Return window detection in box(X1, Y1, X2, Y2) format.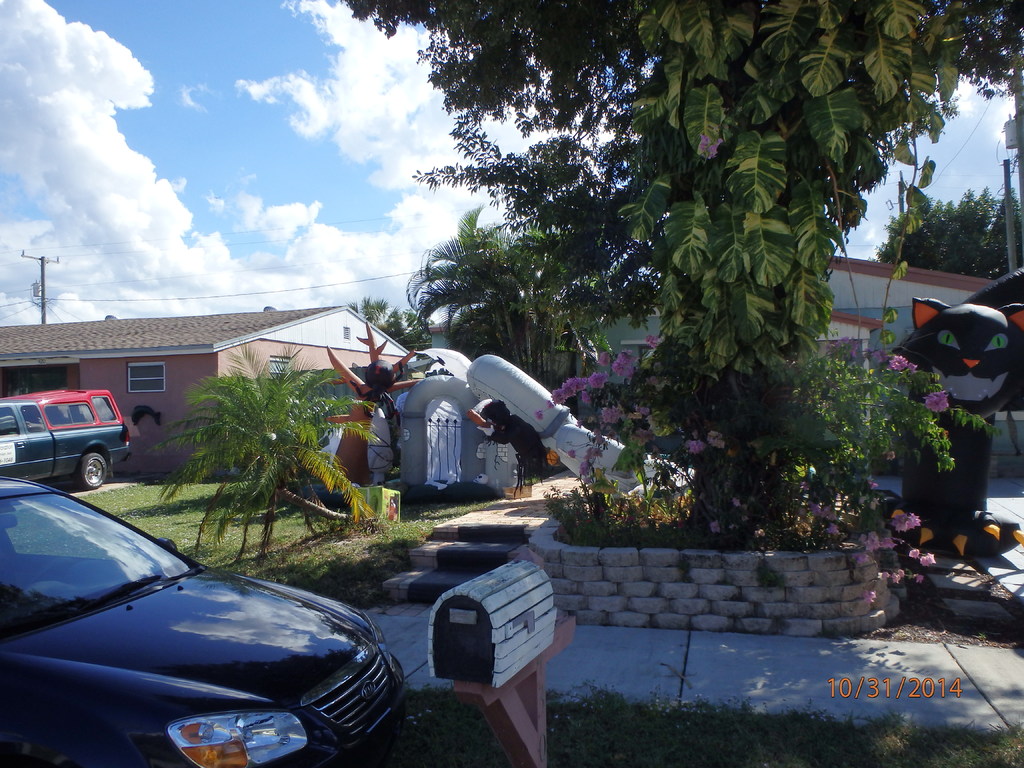
box(341, 326, 353, 344).
